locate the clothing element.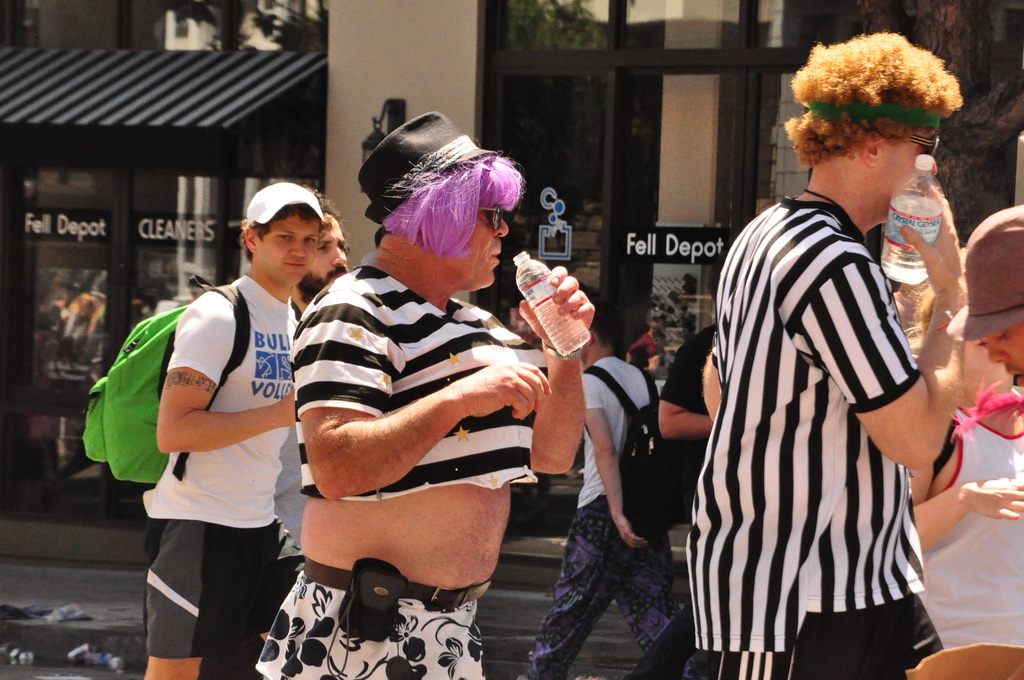
Element bbox: box(923, 387, 1023, 652).
